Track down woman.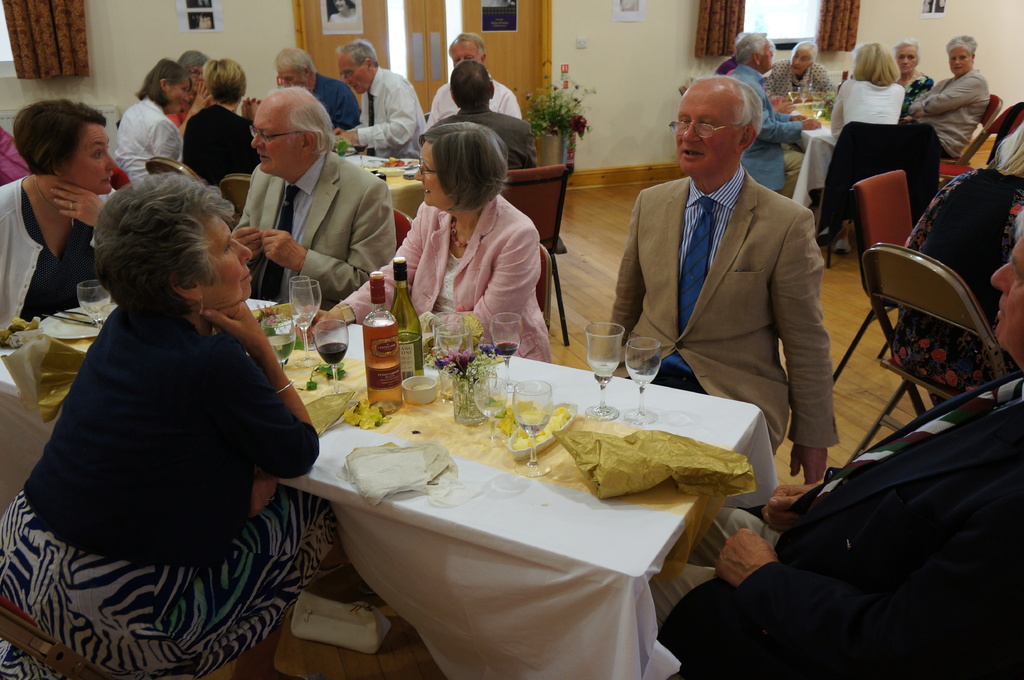
Tracked to x1=379, y1=120, x2=565, y2=361.
